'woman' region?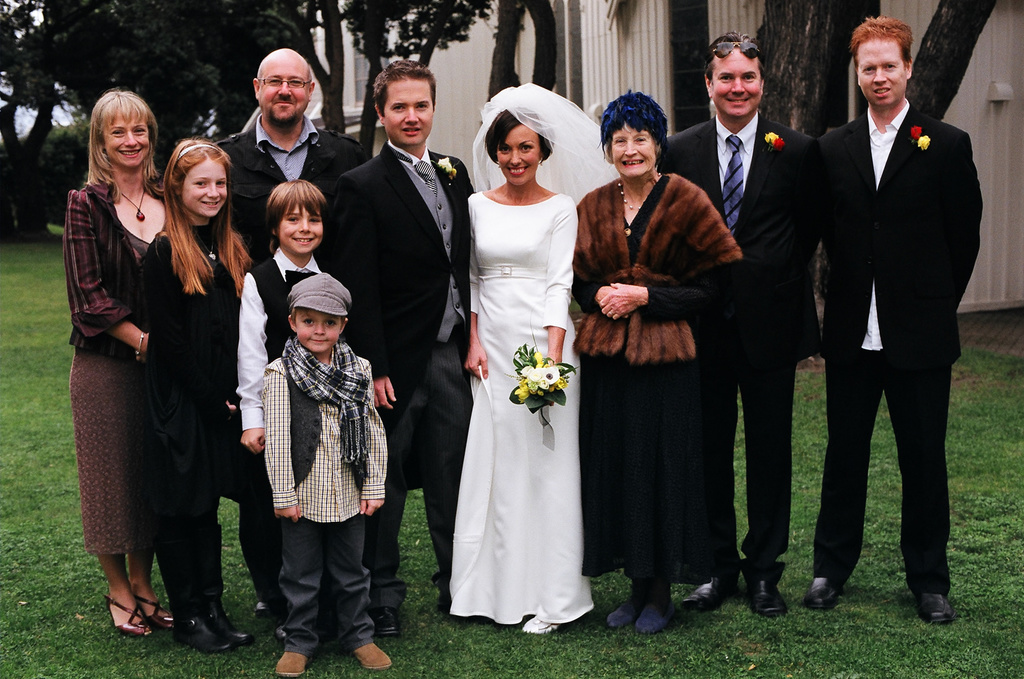
left=64, top=93, right=180, bottom=641
